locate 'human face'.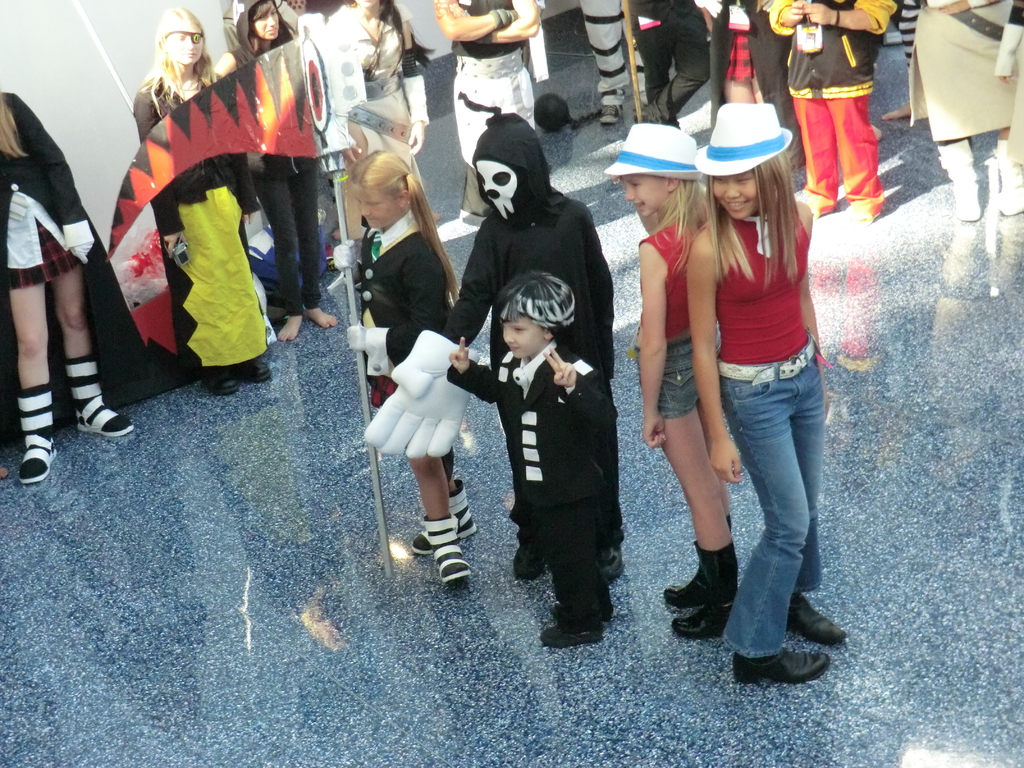
Bounding box: <bbox>362, 195, 397, 228</bbox>.
